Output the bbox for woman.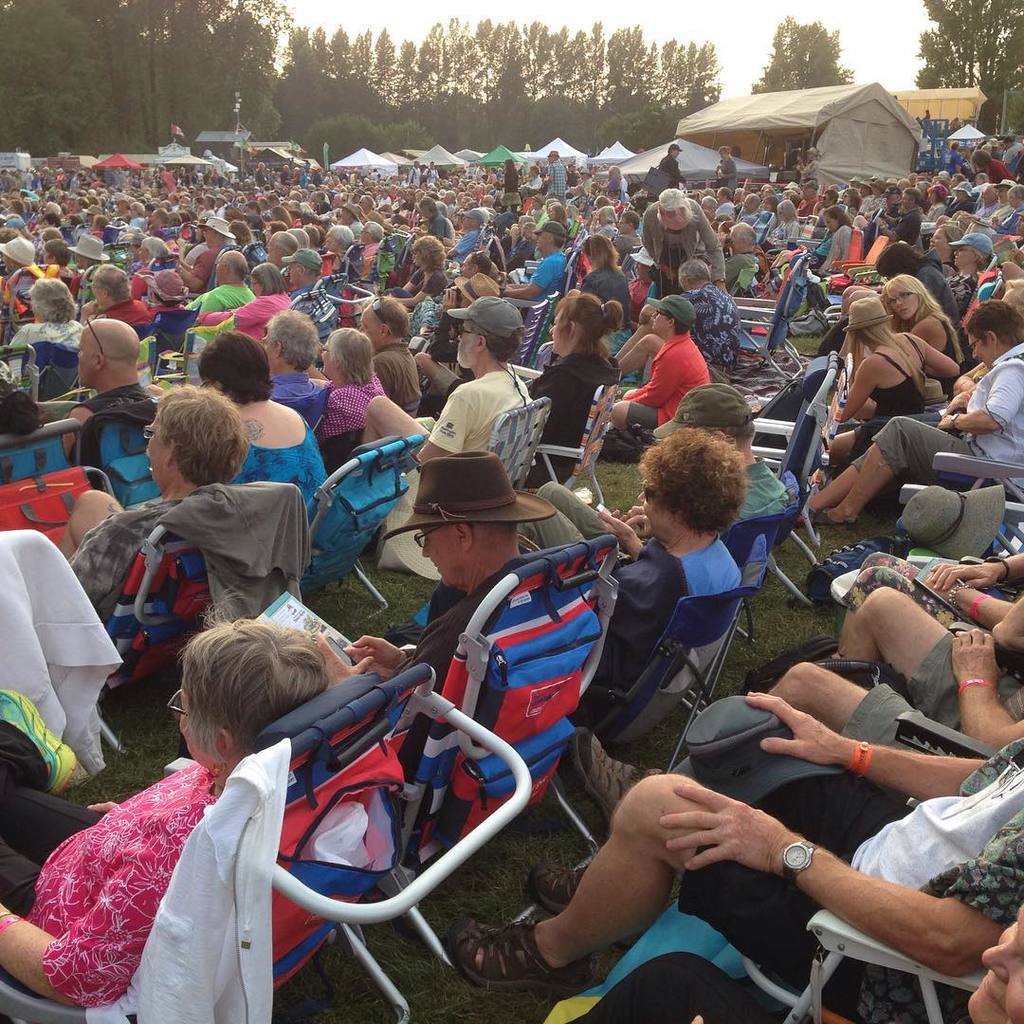
{"x1": 0, "y1": 692, "x2": 373, "y2": 1023}.
